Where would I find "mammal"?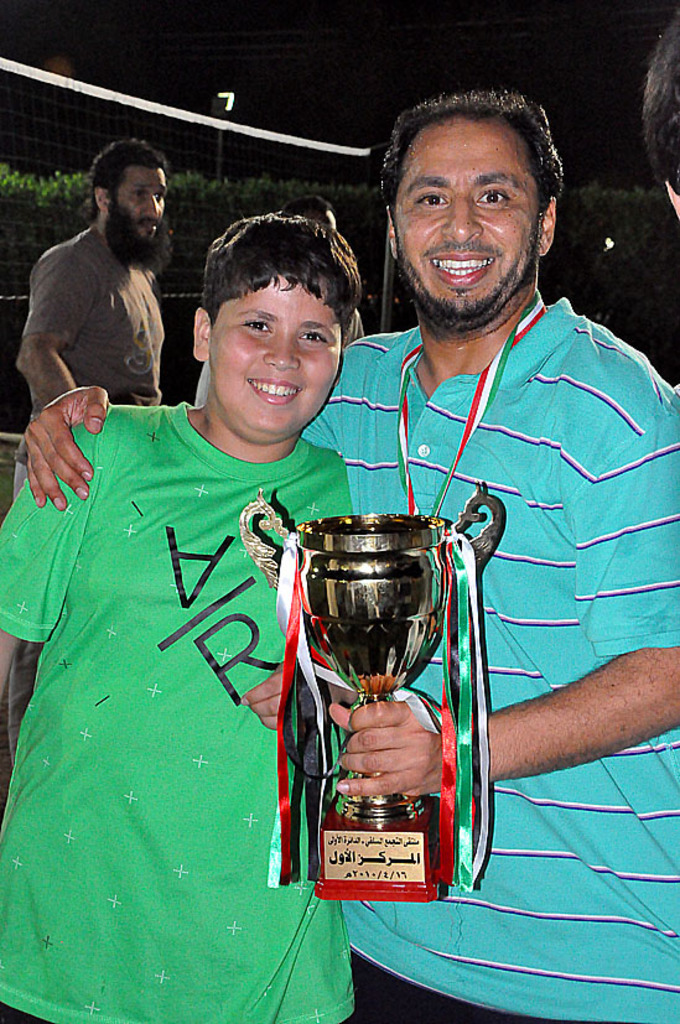
At (left=27, top=82, right=679, bottom=1023).
